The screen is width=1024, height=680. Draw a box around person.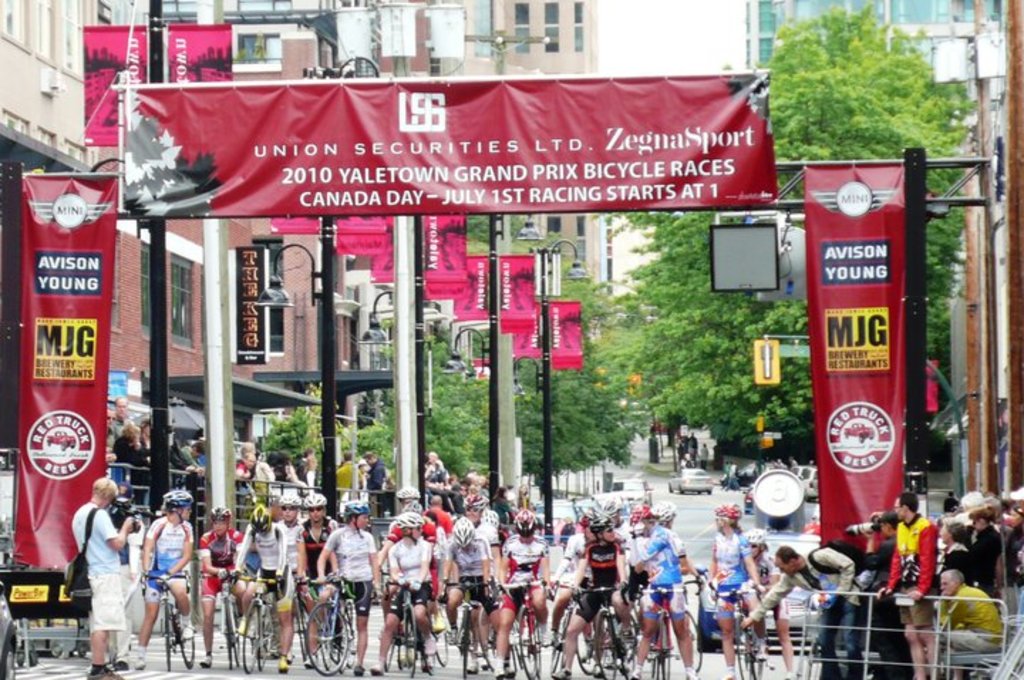
(438, 516, 489, 669).
